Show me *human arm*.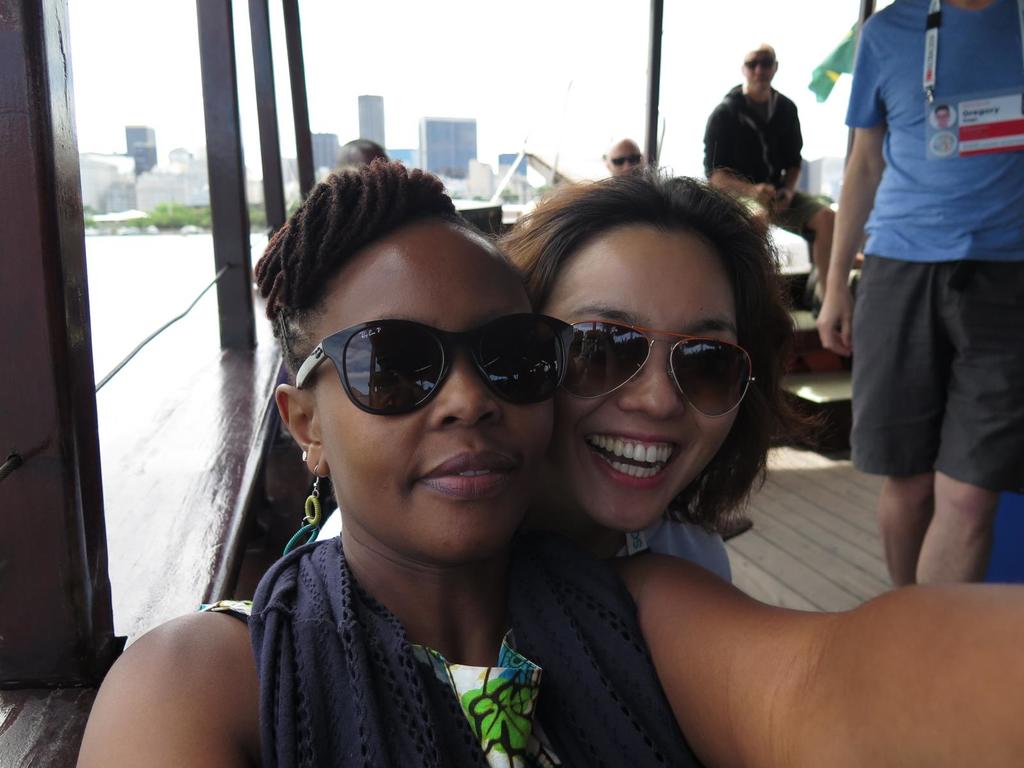
*human arm* is here: {"x1": 541, "y1": 498, "x2": 1023, "y2": 765}.
